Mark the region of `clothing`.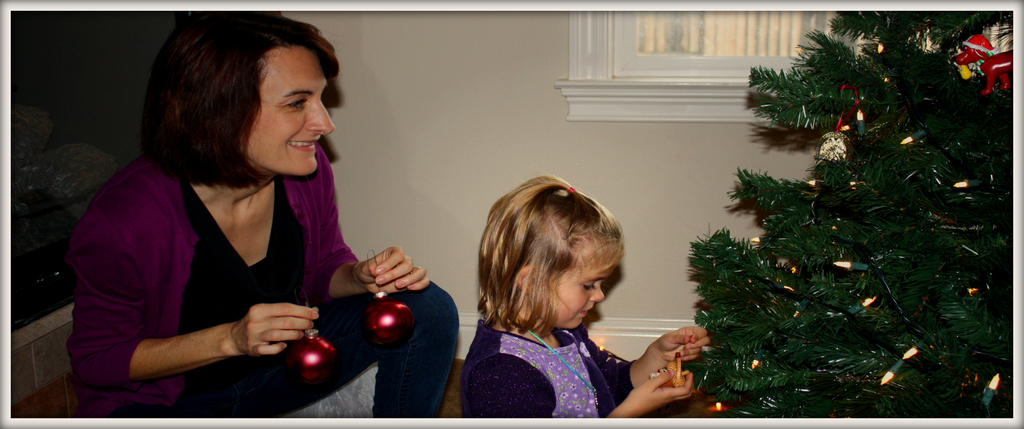
Region: (58,149,456,428).
